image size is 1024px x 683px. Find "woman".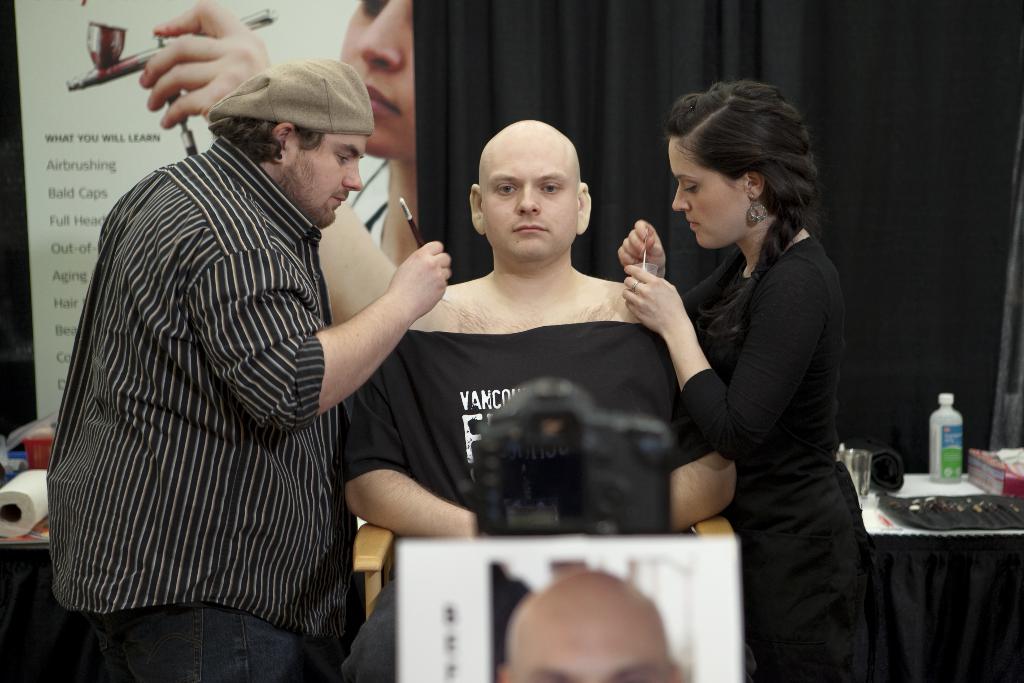
(638,69,873,652).
